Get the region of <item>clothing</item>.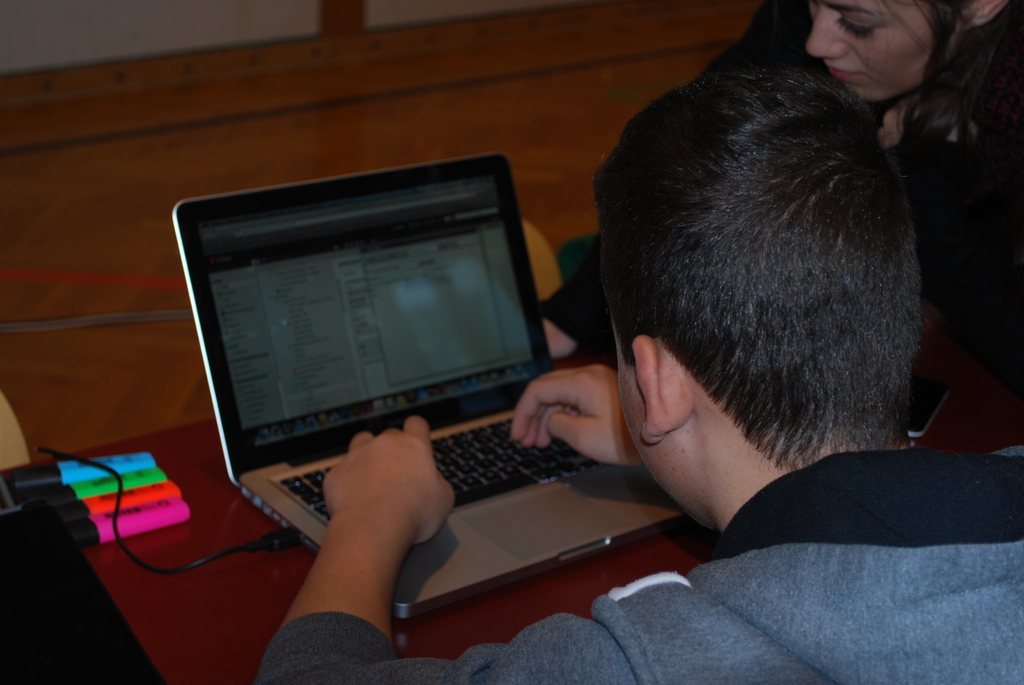
x1=540 y1=0 x2=1023 y2=395.
